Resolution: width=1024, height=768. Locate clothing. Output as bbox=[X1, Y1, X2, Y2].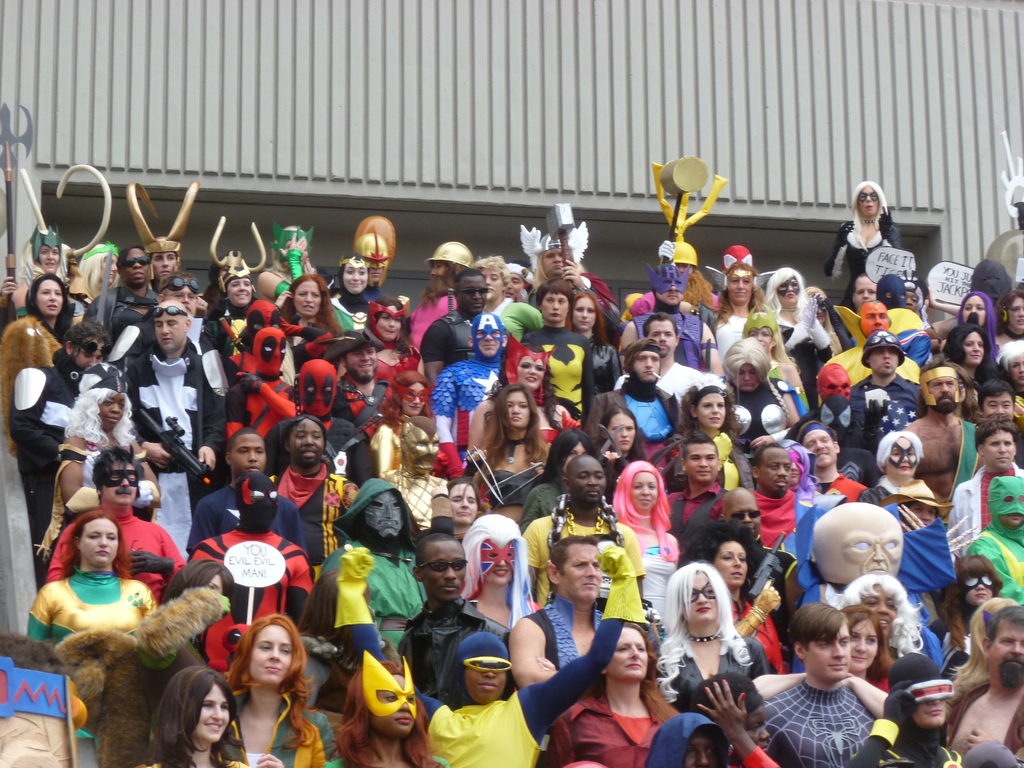
bbox=[826, 214, 905, 310].
